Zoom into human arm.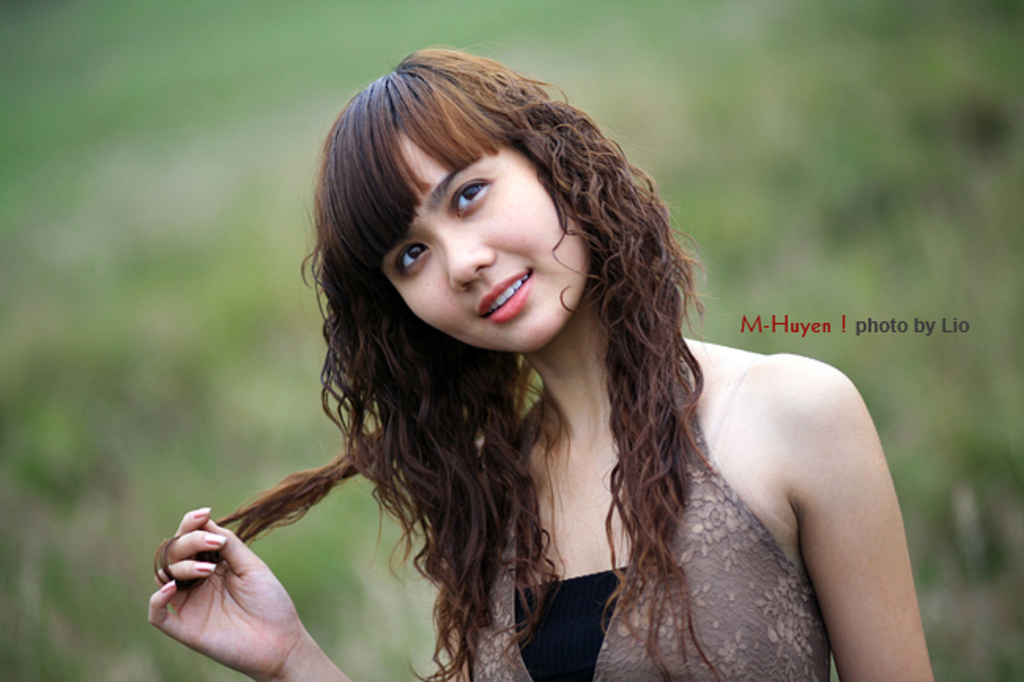
Zoom target: detection(135, 501, 334, 680).
